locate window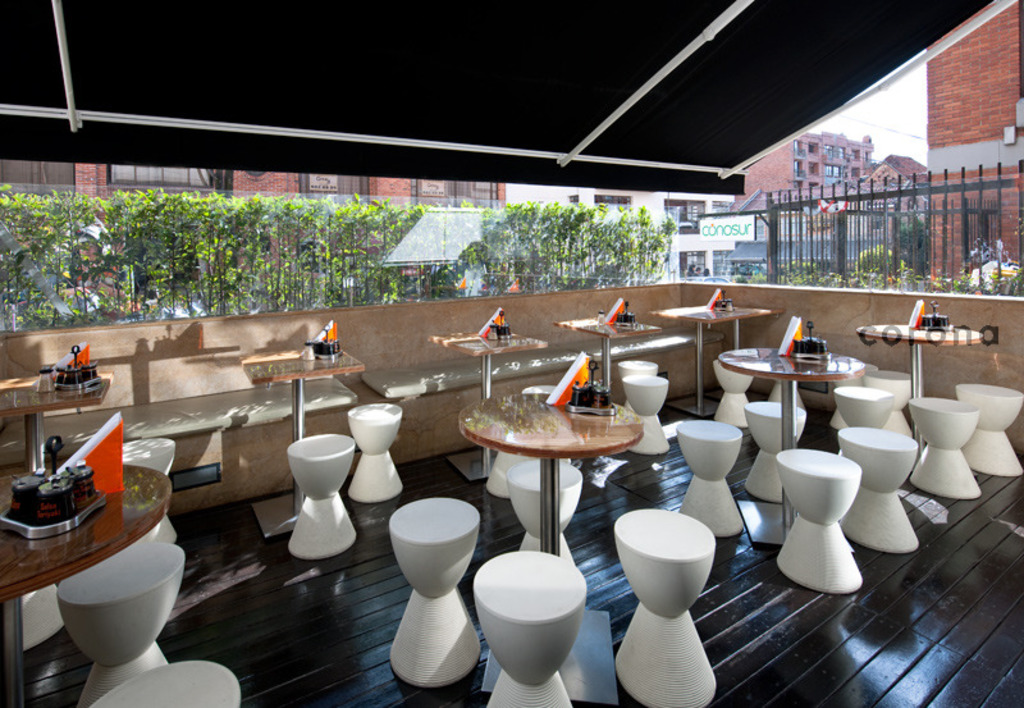
302 172 366 214
